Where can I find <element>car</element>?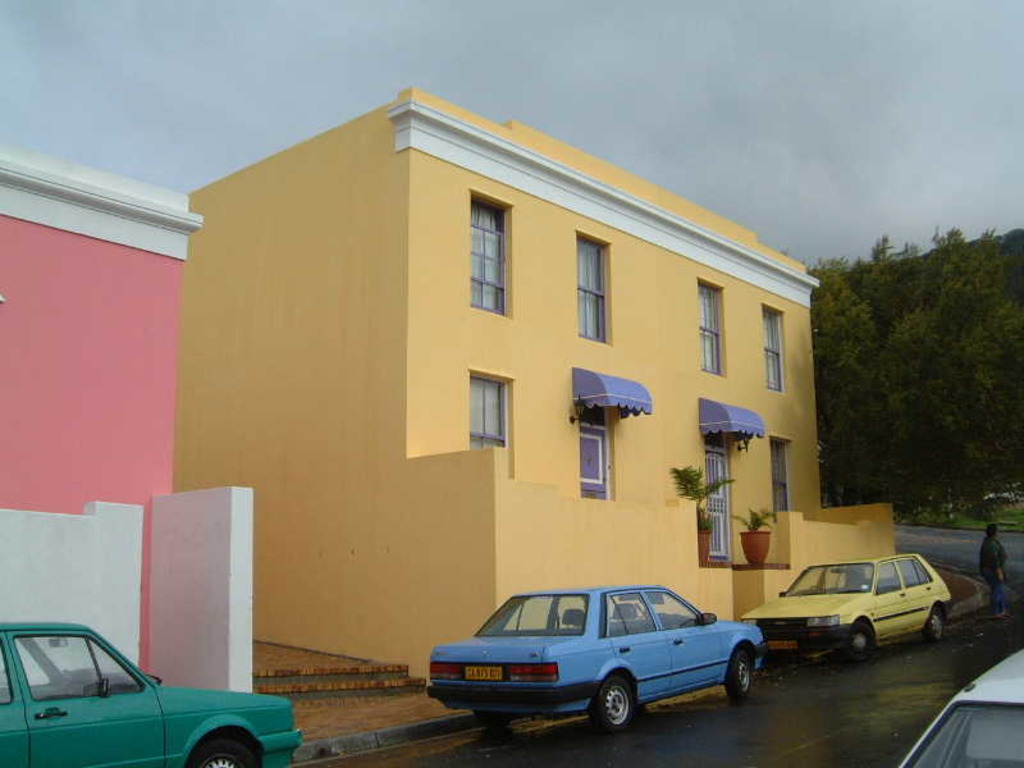
You can find it at bbox(890, 650, 1023, 767).
